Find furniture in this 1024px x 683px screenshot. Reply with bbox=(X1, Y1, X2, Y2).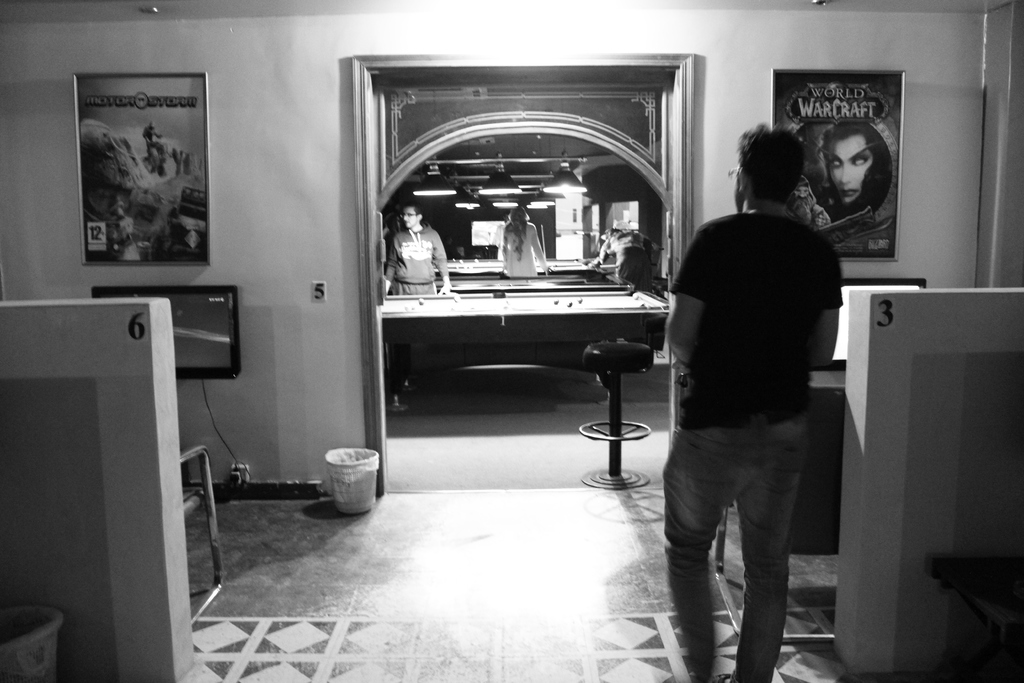
bbox=(710, 386, 834, 639).
